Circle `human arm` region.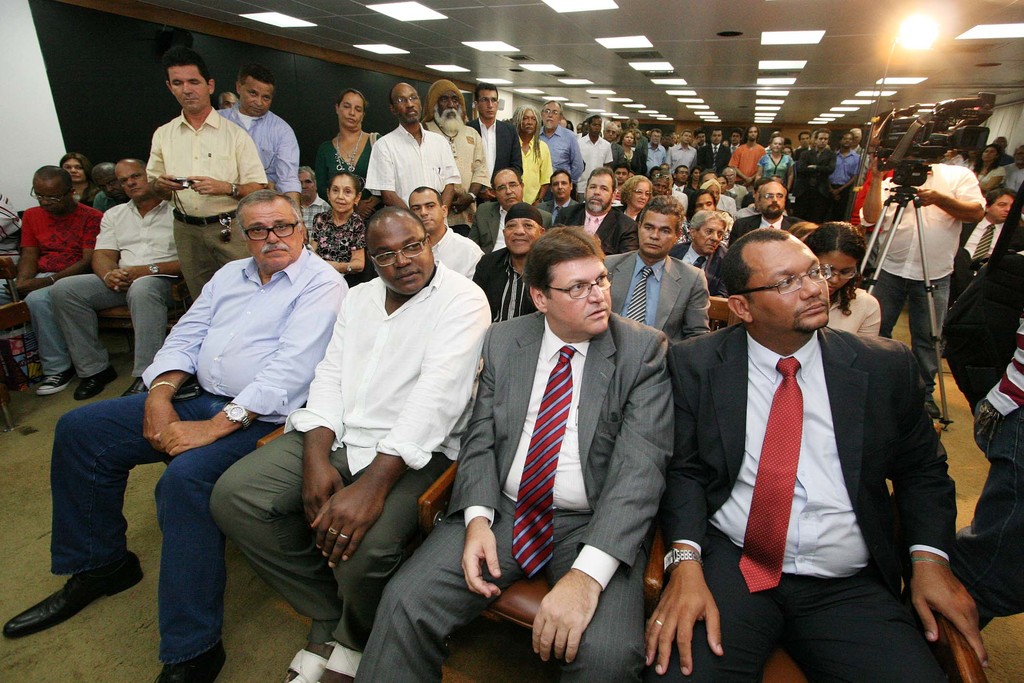
Region: Rect(189, 127, 271, 204).
